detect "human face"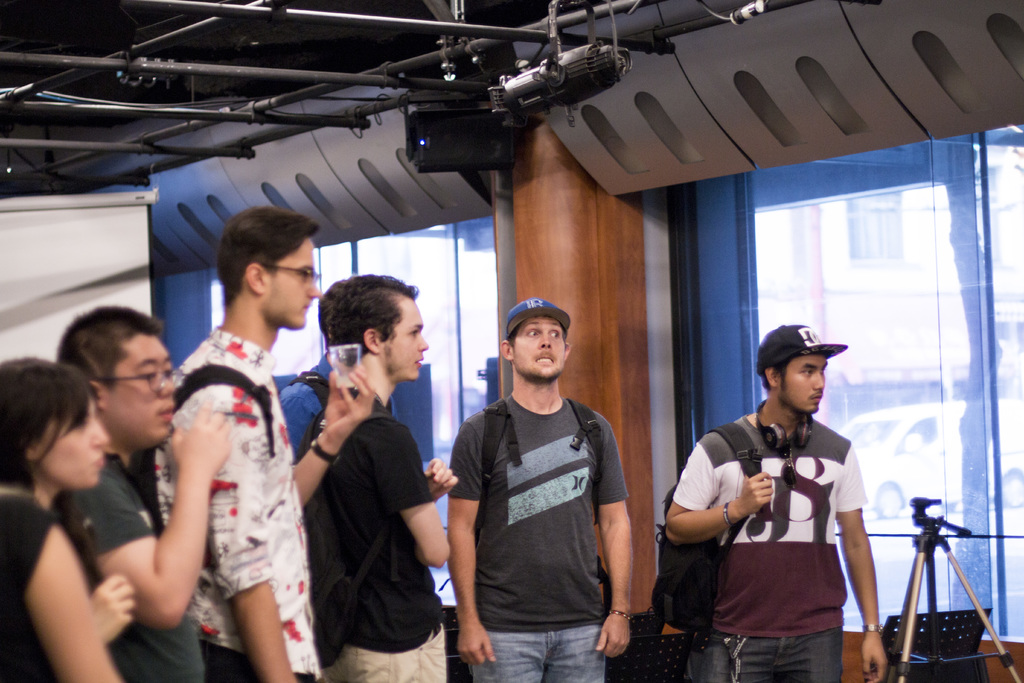
(110, 329, 175, 446)
